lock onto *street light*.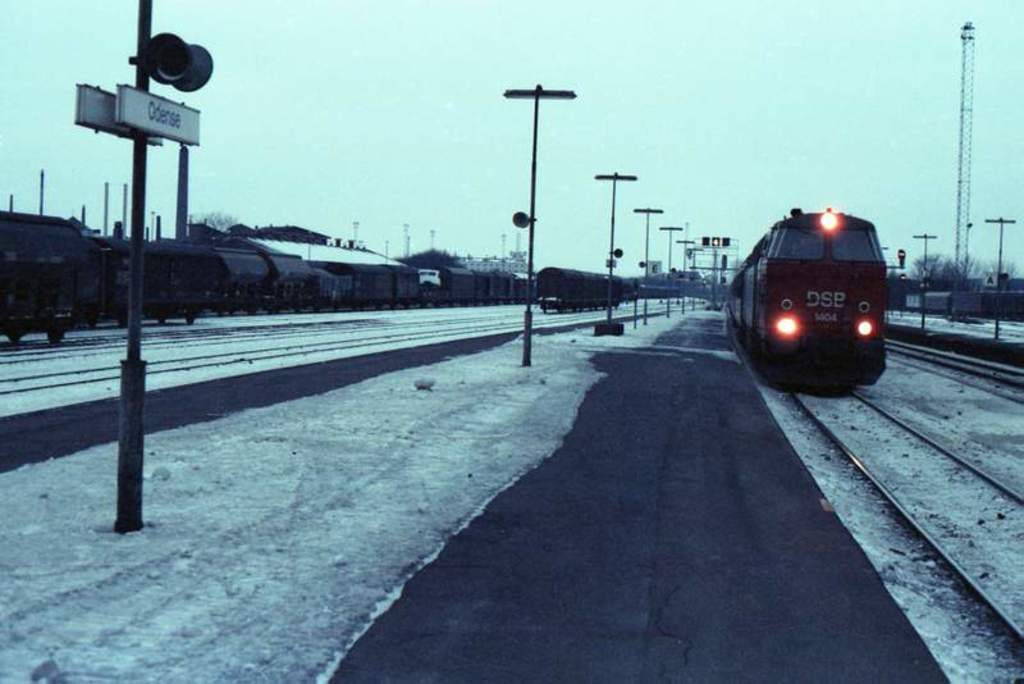
Locked: left=984, top=205, right=1012, bottom=334.
